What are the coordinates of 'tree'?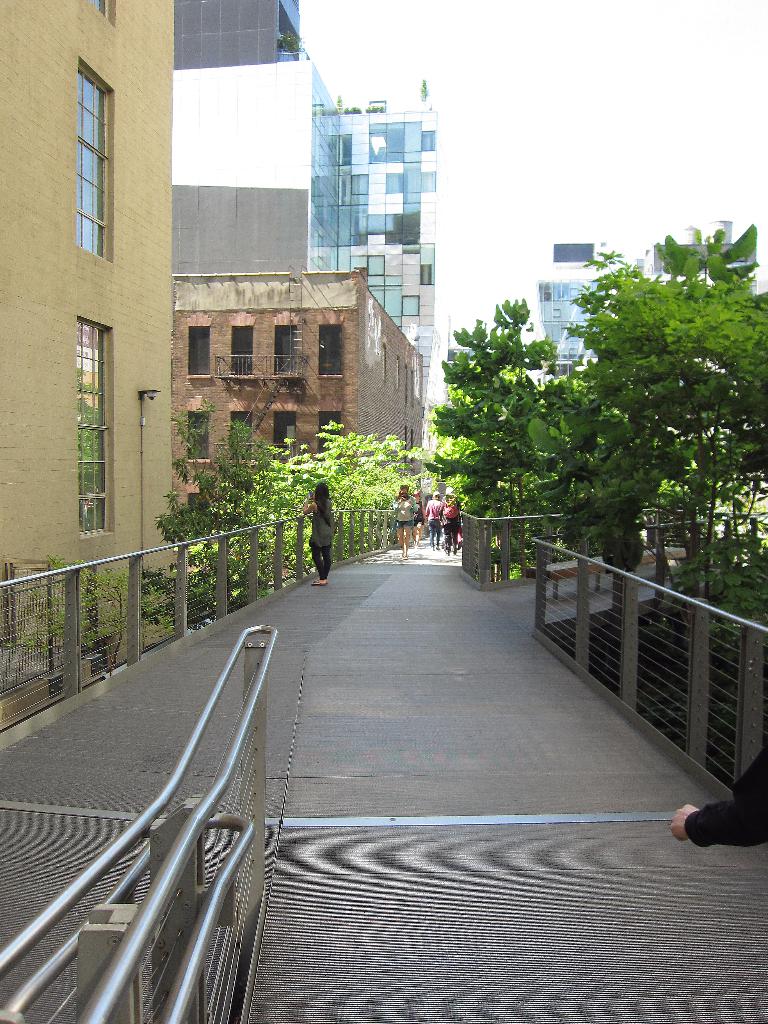
region(425, 220, 767, 631).
